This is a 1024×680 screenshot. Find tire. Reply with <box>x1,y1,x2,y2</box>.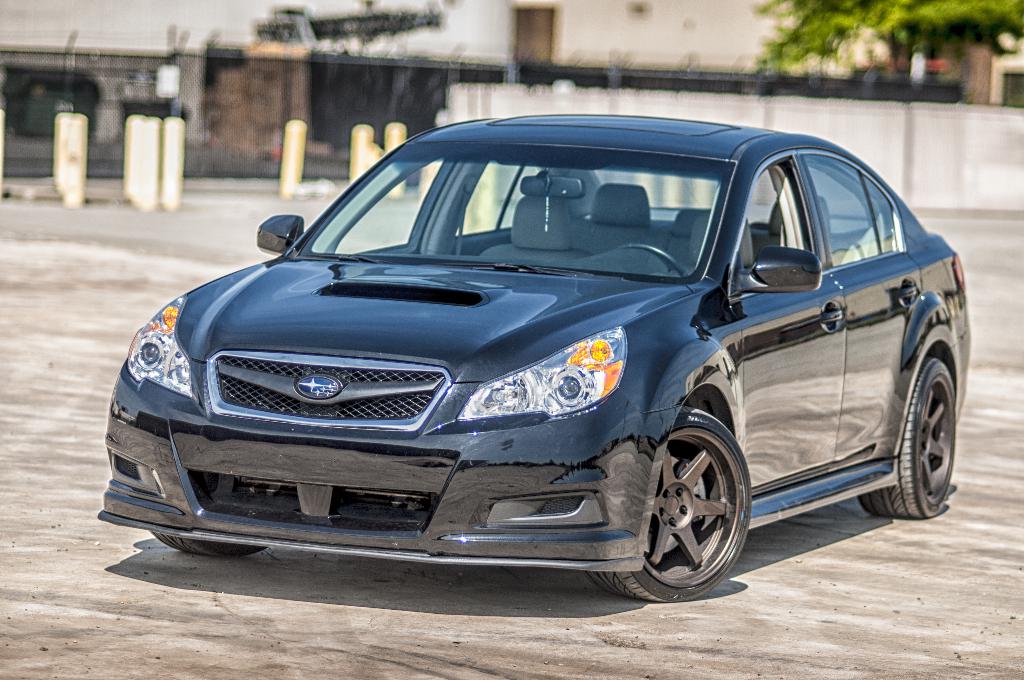
<box>150,531,268,556</box>.
